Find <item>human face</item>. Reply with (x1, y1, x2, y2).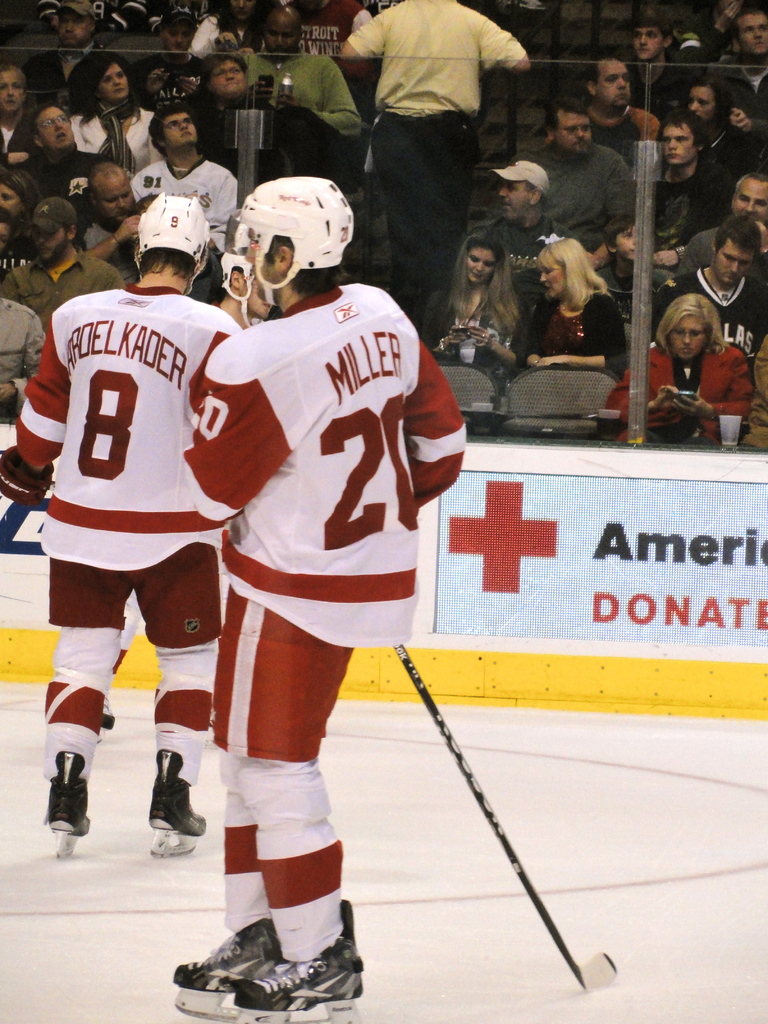
(266, 30, 294, 63).
